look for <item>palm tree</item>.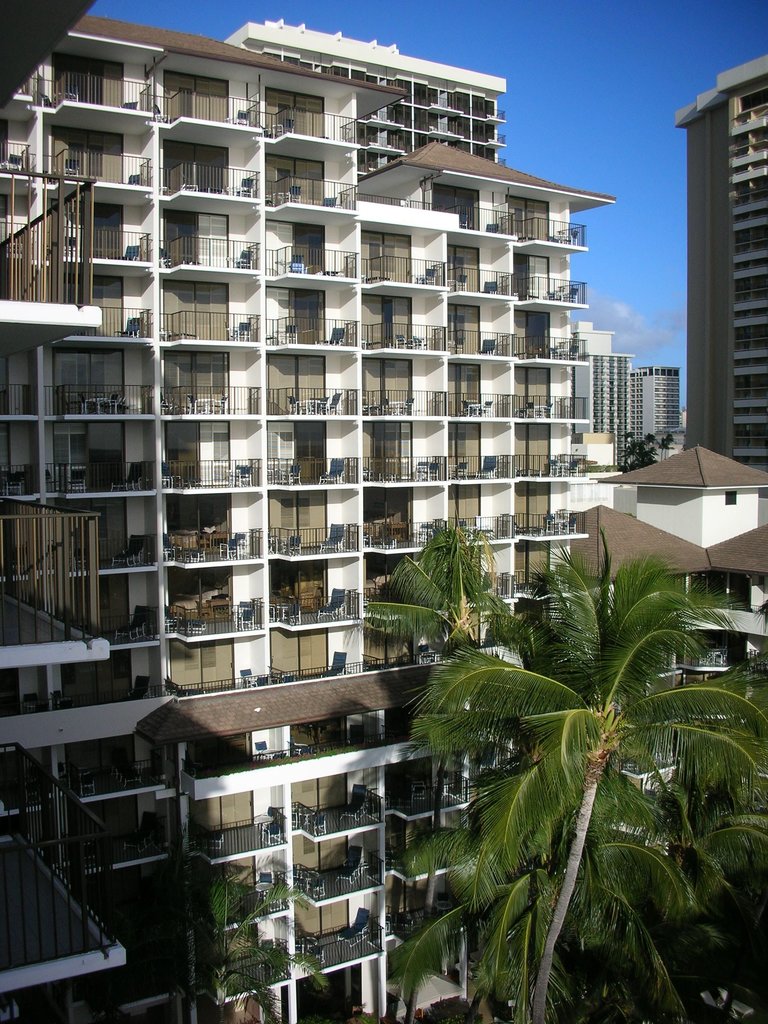
Found: Rect(419, 540, 723, 1018).
